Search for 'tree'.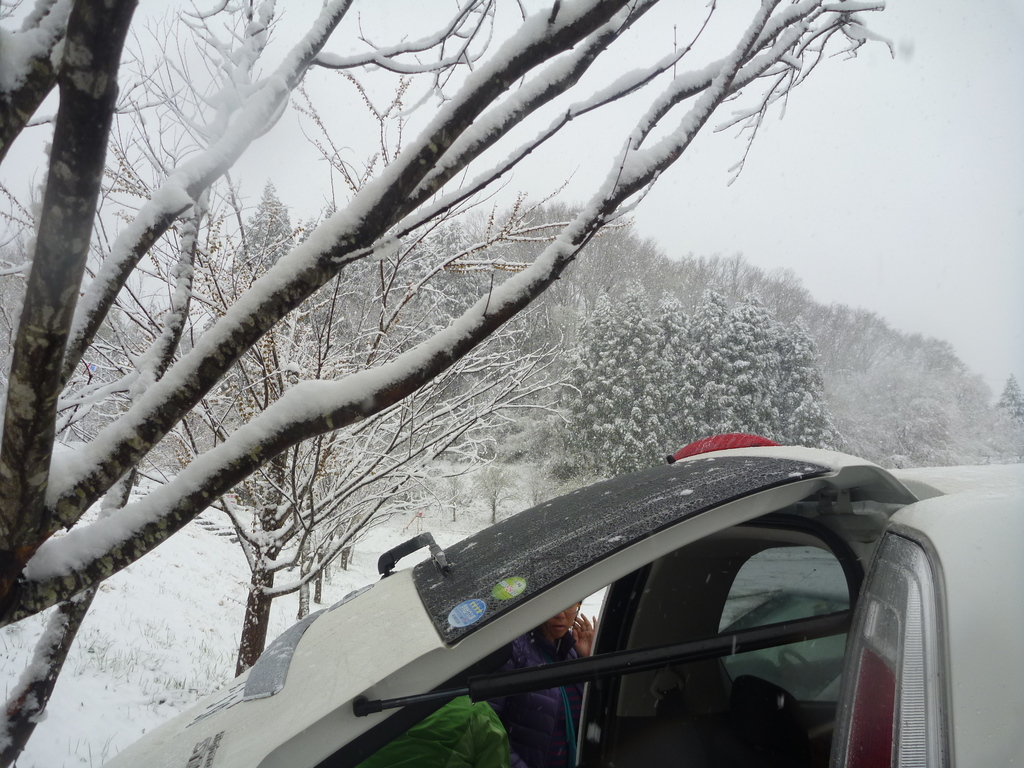
Found at [514, 452, 556, 506].
